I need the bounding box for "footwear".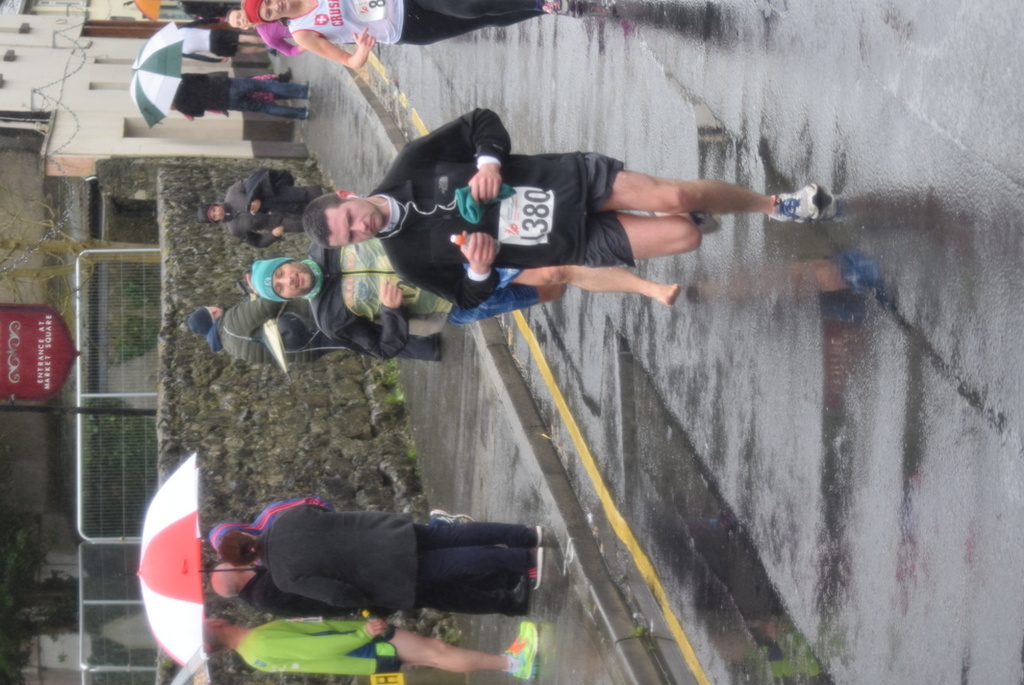
Here it is: box(304, 106, 312, 124).
